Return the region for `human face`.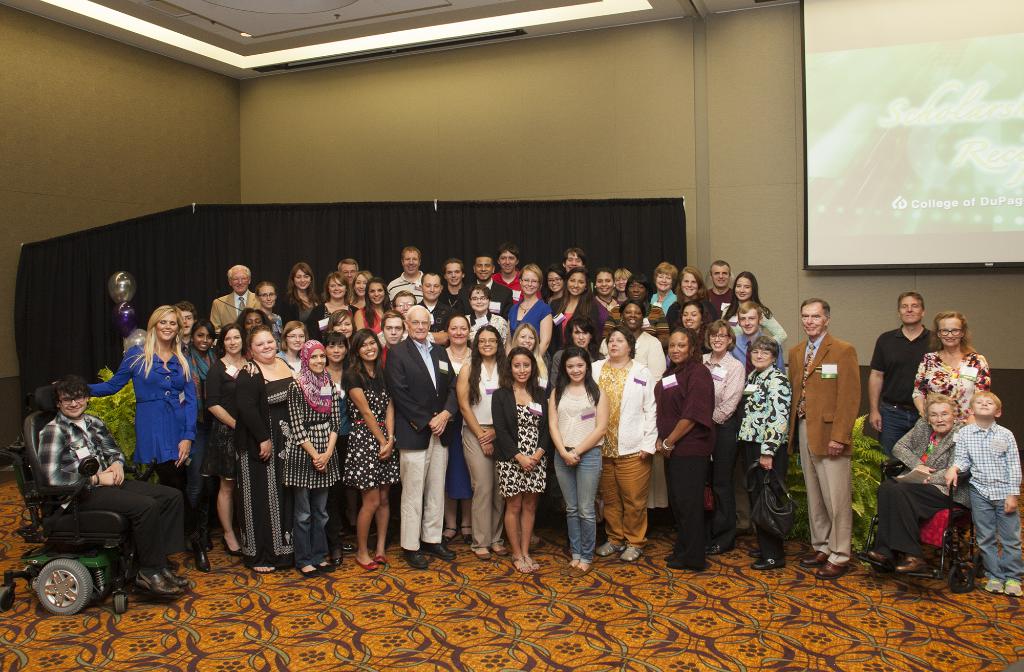
232:268:247:293.
